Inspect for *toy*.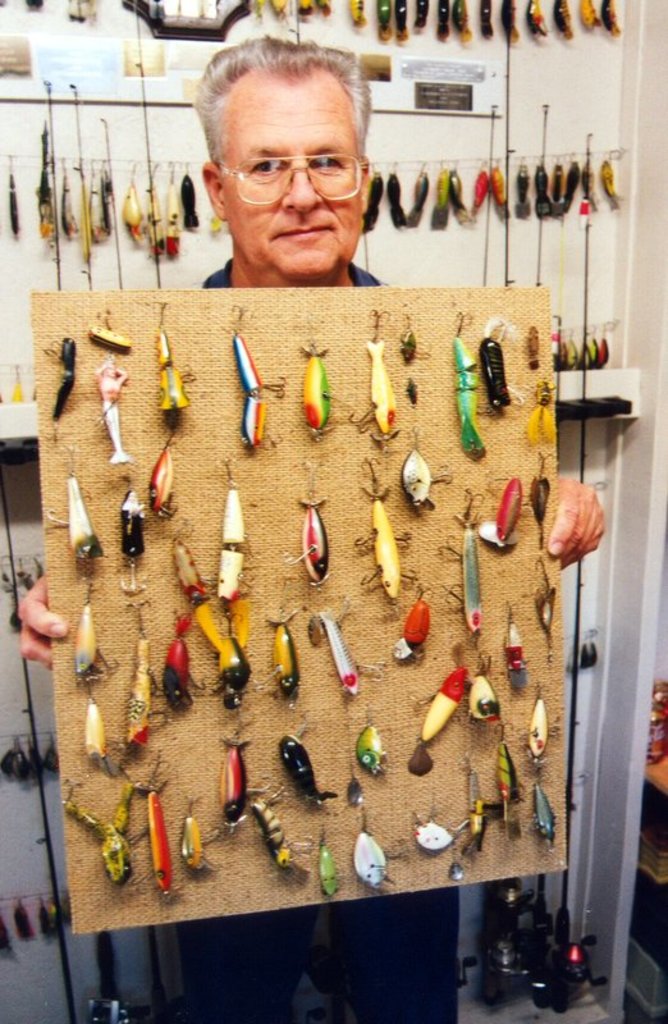
Inspection: BBox(201, 614, 252, 708).
